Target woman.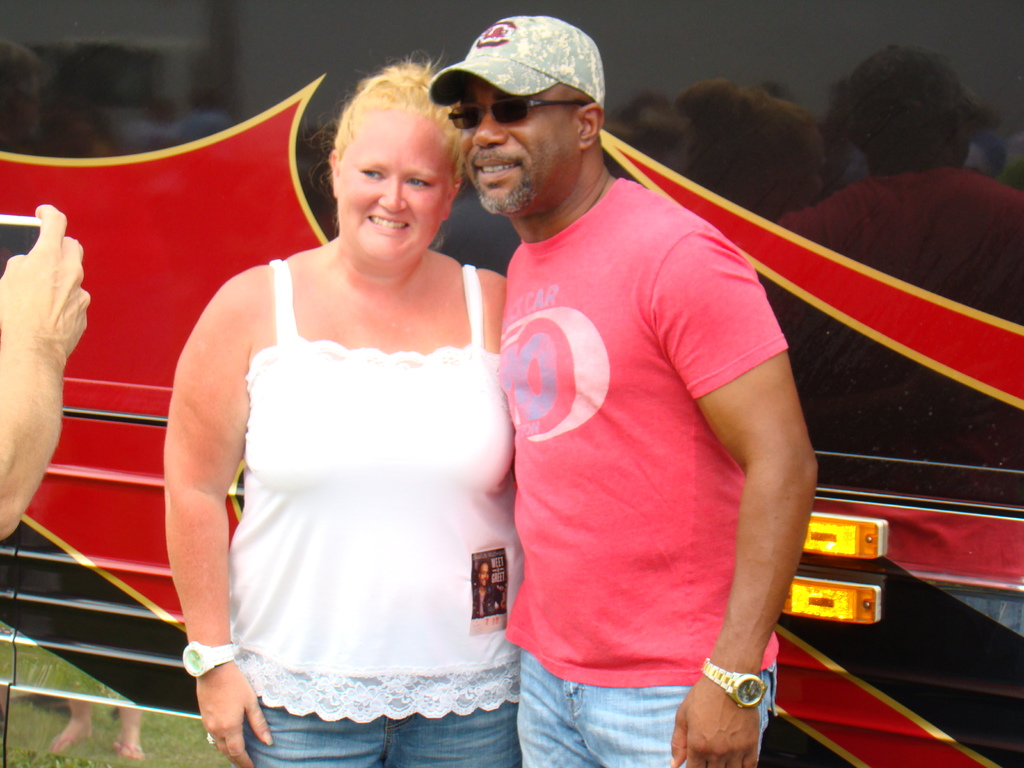
Target region: (150, 63, 546, 749).
